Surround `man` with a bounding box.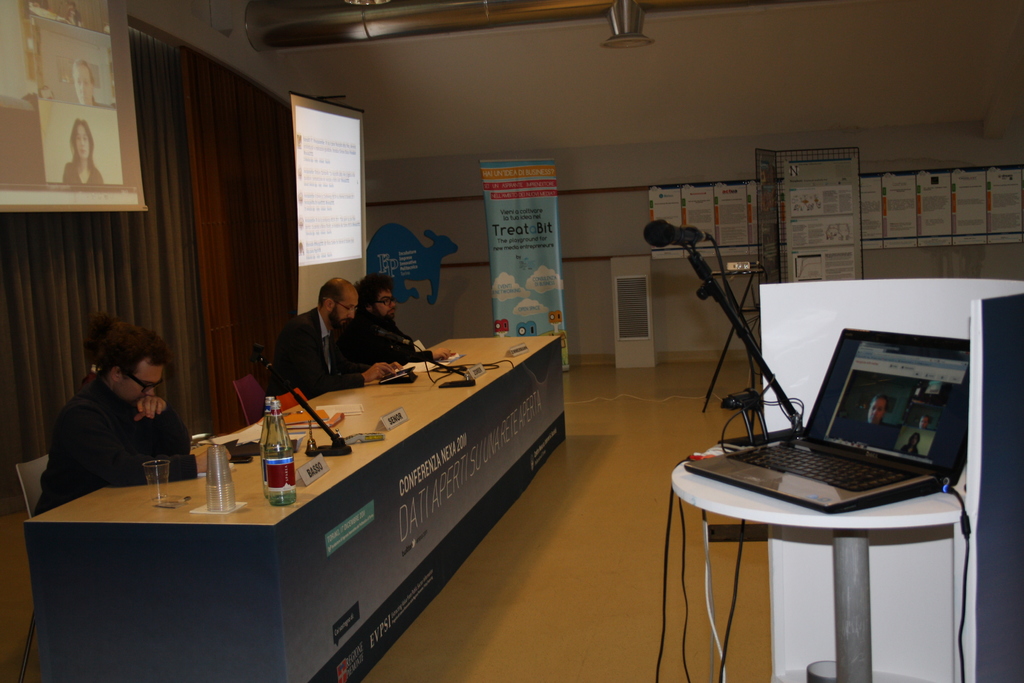
box(269, 277, 403, 405).
